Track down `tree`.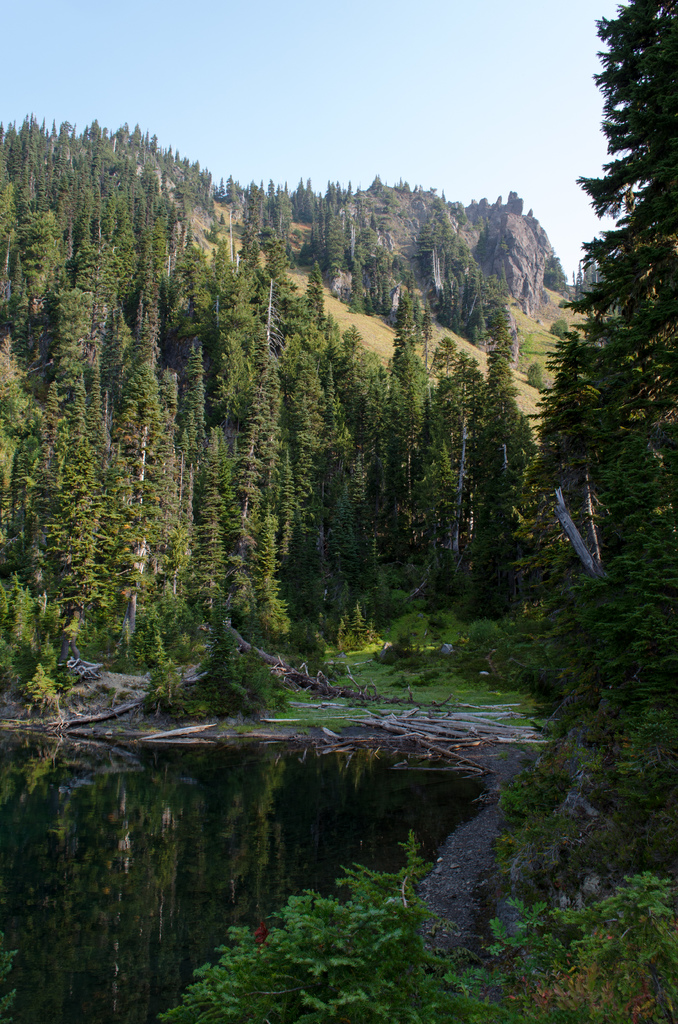
Tracked to 497/0/677/867.
